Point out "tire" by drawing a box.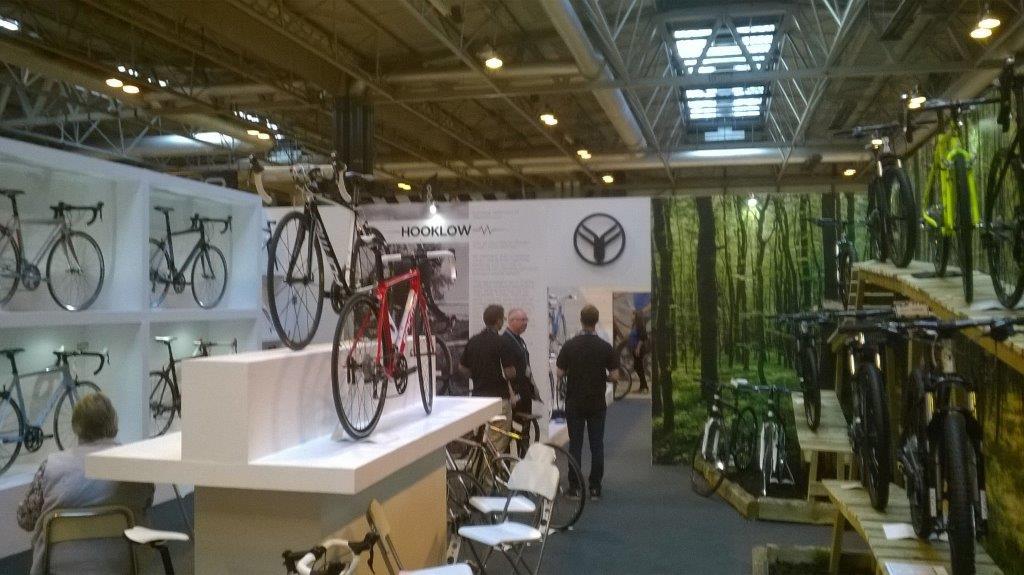
box(763, 423, 777, 502).
